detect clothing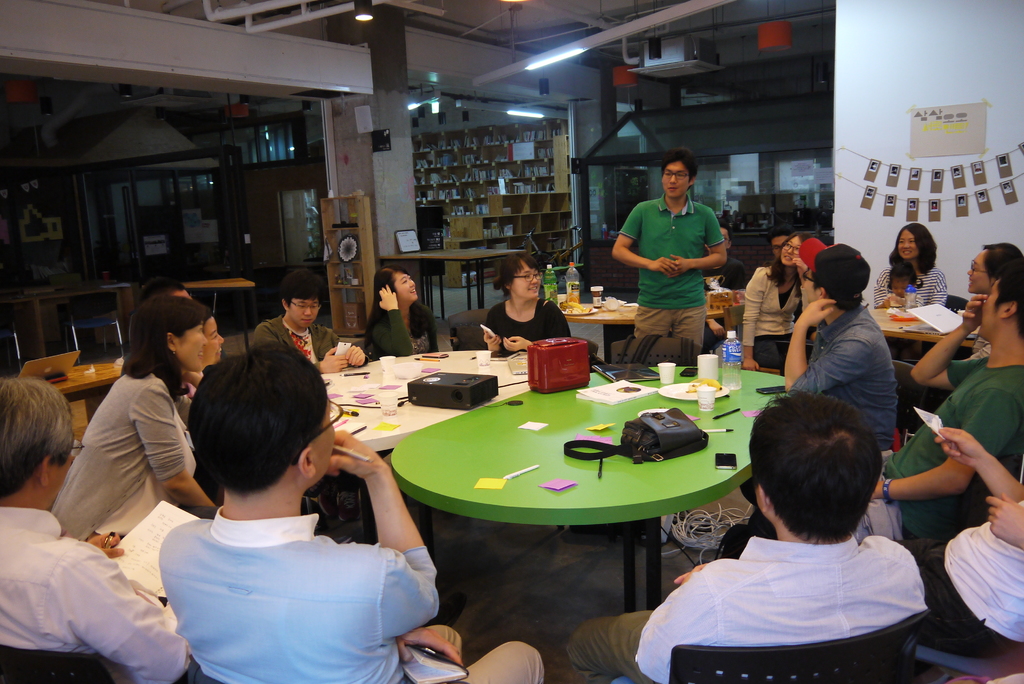
select_region(159, 505, 543, 683)
